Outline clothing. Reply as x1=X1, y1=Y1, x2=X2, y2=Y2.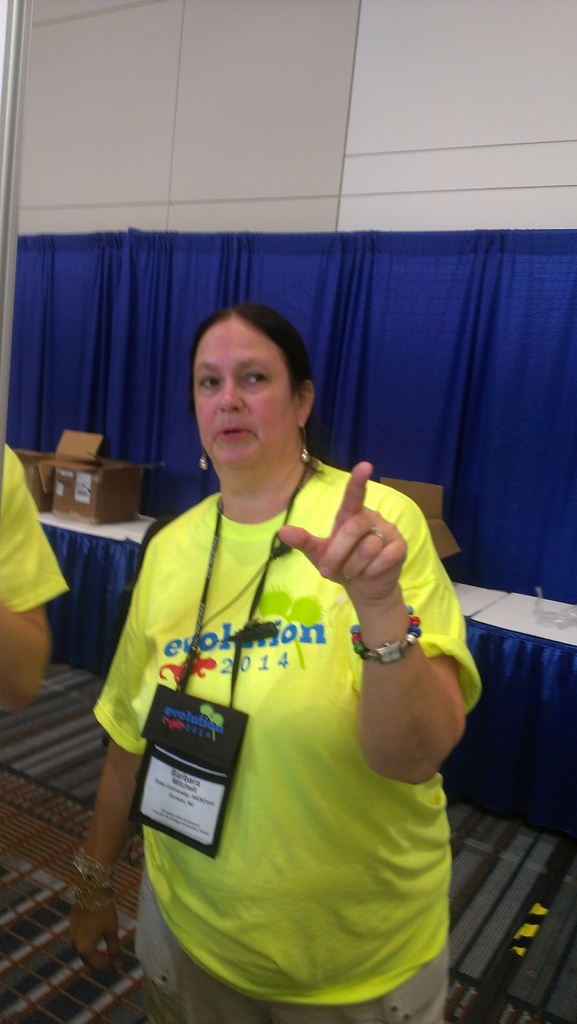
x1=0, y1=437, x2=74, y2=614.
